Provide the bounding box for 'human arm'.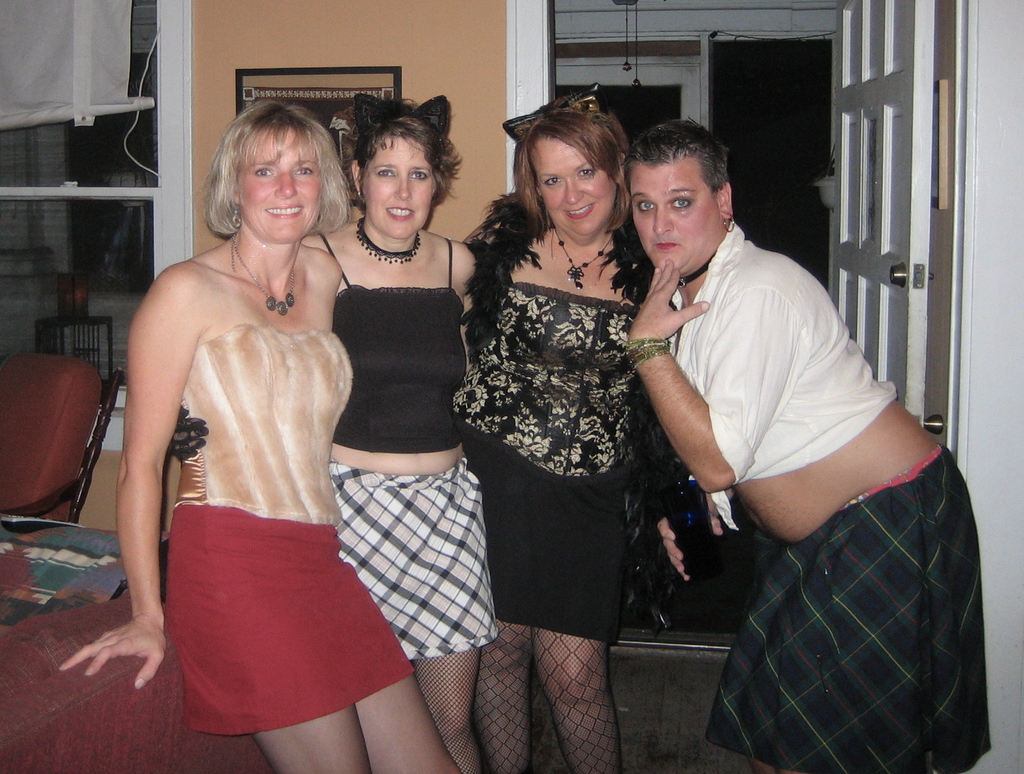
(654,513,692,582).
